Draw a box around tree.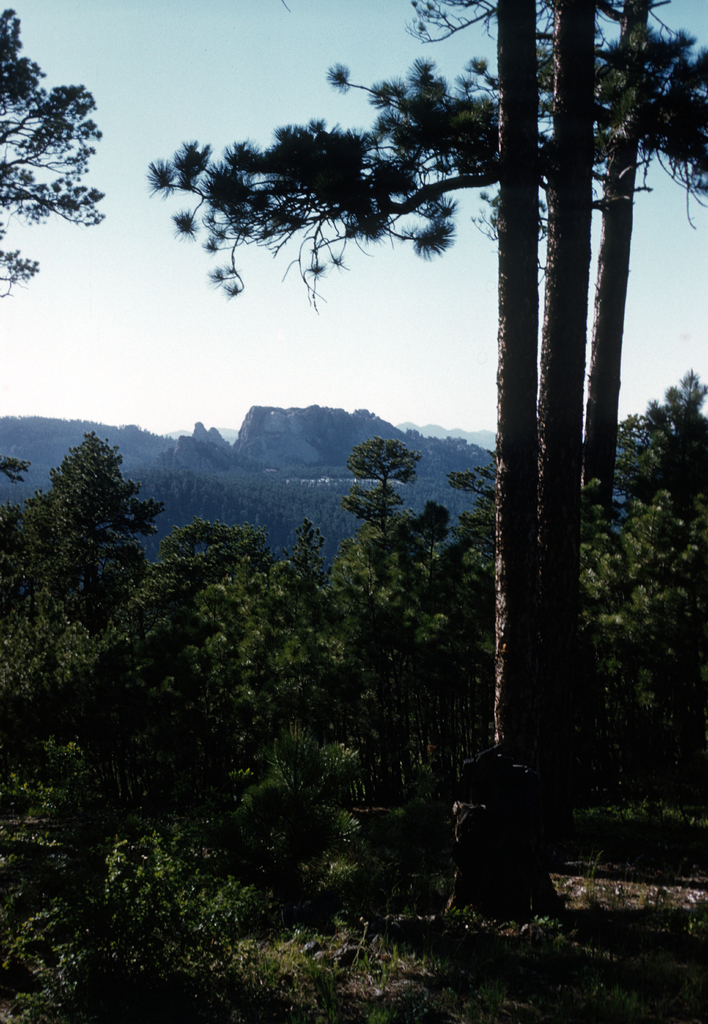
[146, 0, 707, 792].
